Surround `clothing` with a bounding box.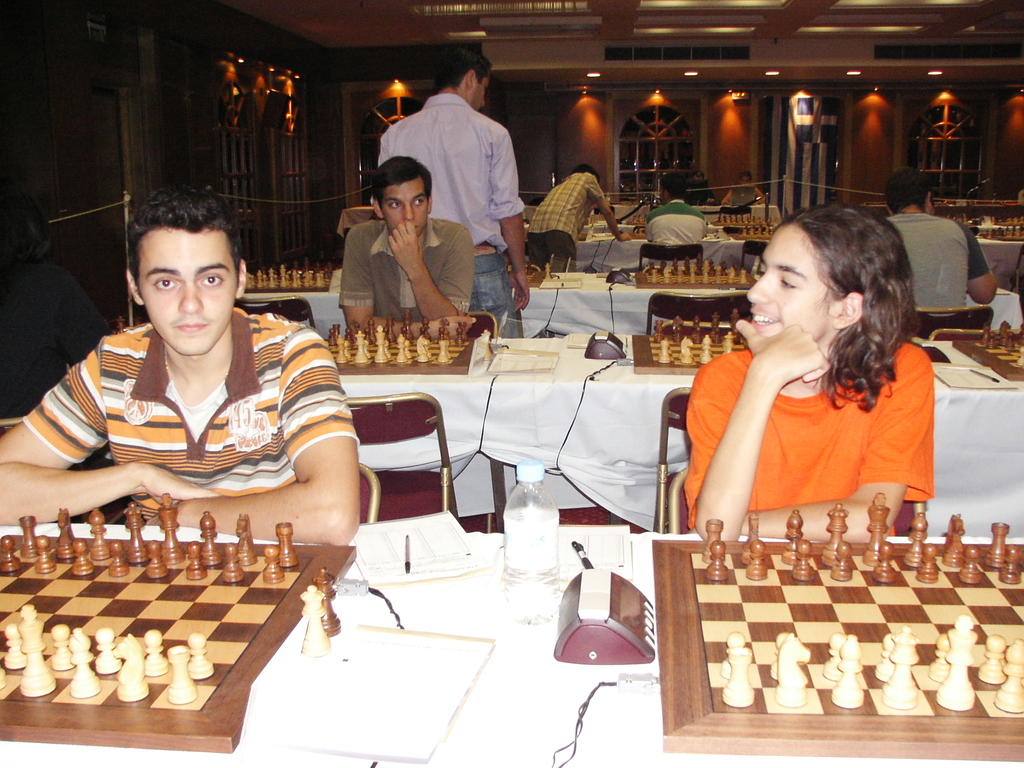
BBox(631, 192, 716, 264).
